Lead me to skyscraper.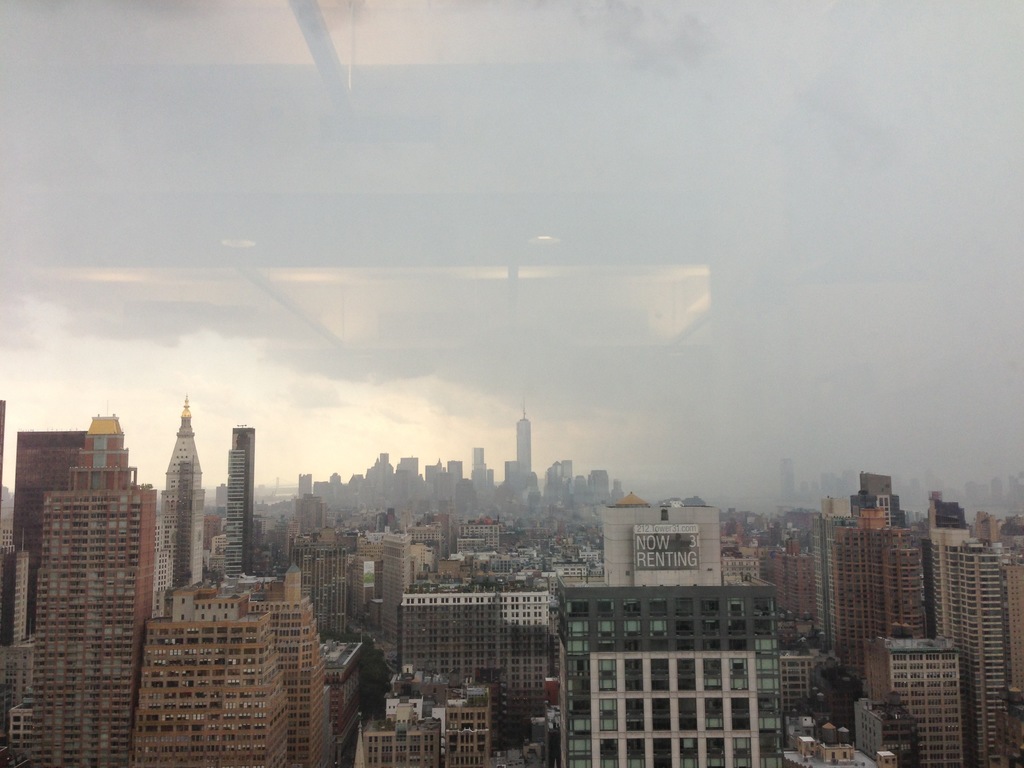
Lead to (156,399,213,598).
